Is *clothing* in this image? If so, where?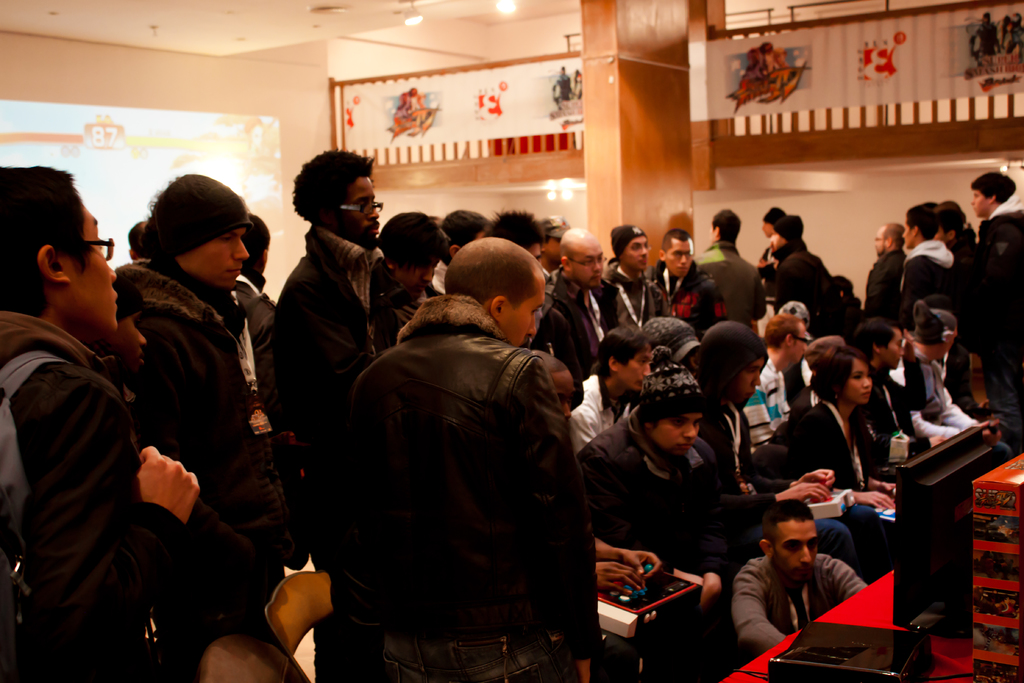
Yes, at 525,269,622,375.
